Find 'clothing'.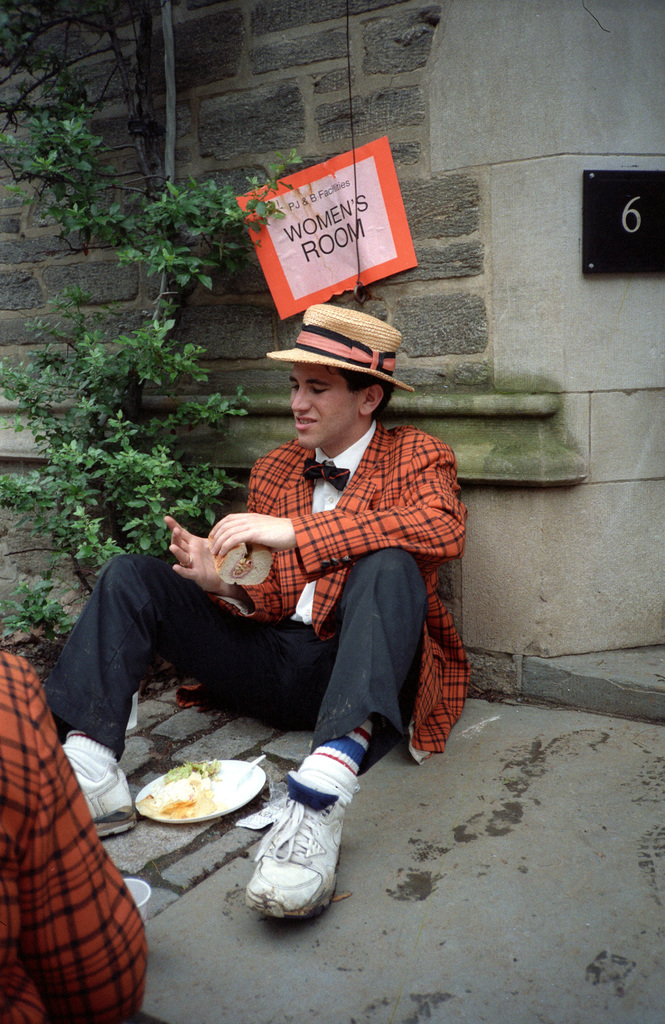
<region>0, 652, 152, 1023</region>.
